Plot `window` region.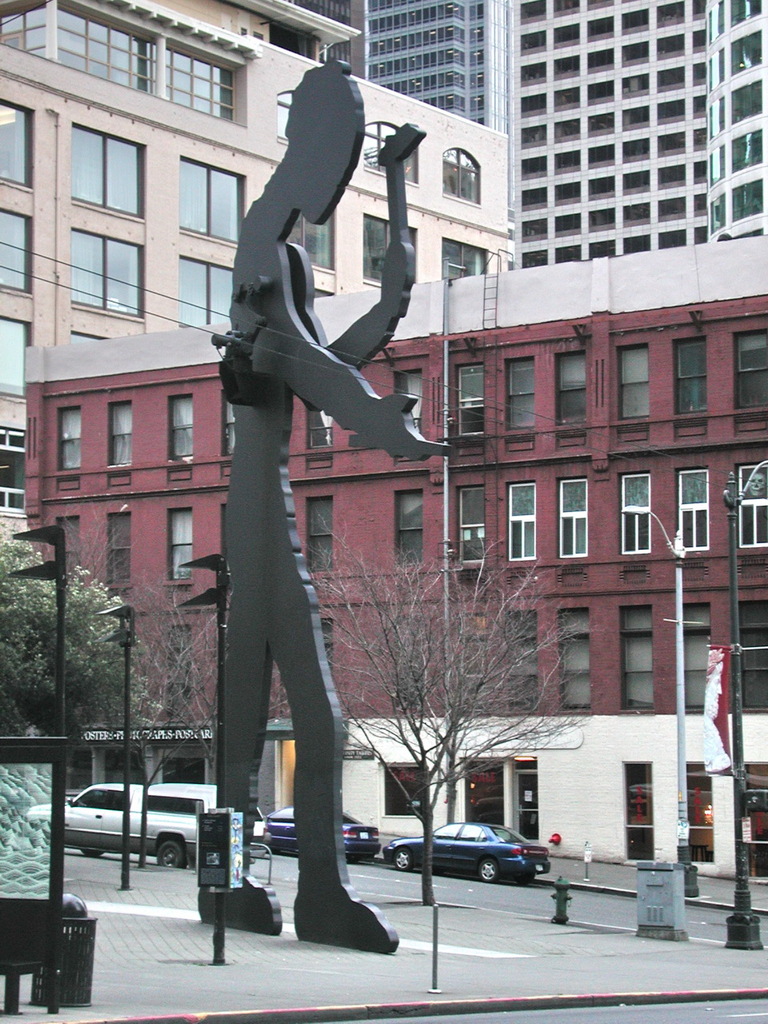
Plotted at bbox(442, 144, 478, 210).
